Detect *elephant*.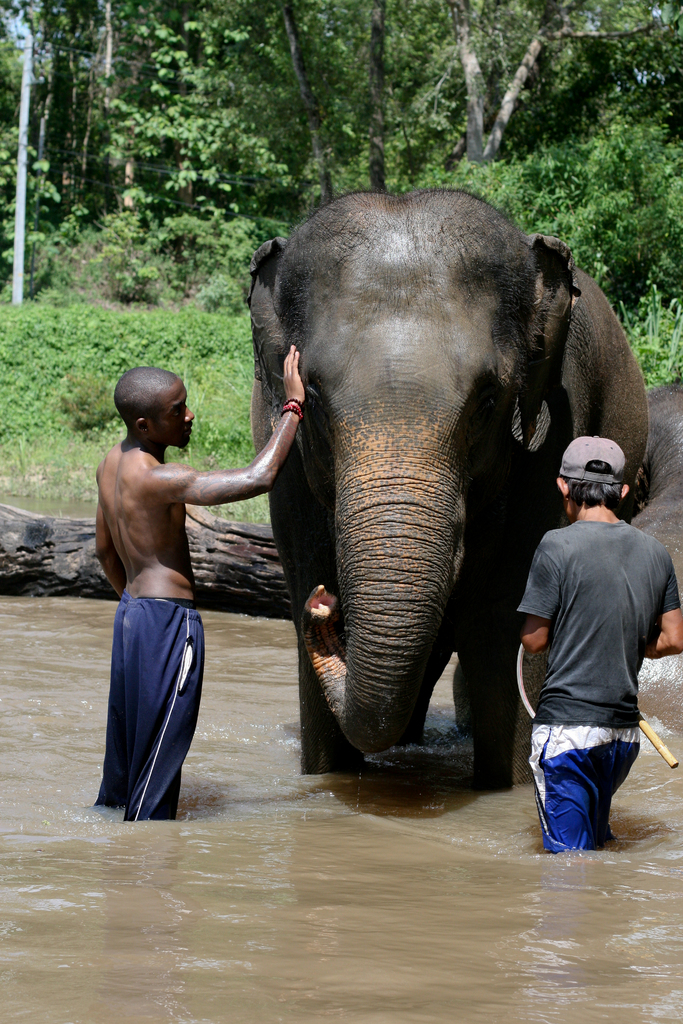
Detected at (623,376,682,622).
